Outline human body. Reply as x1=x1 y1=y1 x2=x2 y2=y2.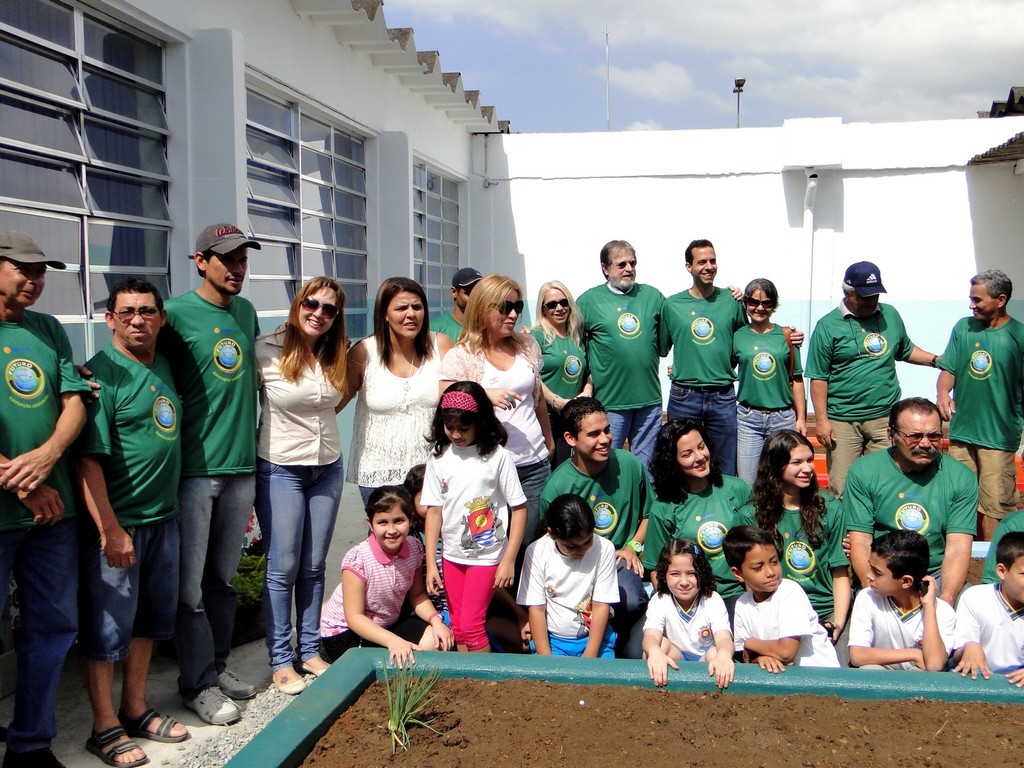
x1=795 y1=262 x2=938 y2=499.
